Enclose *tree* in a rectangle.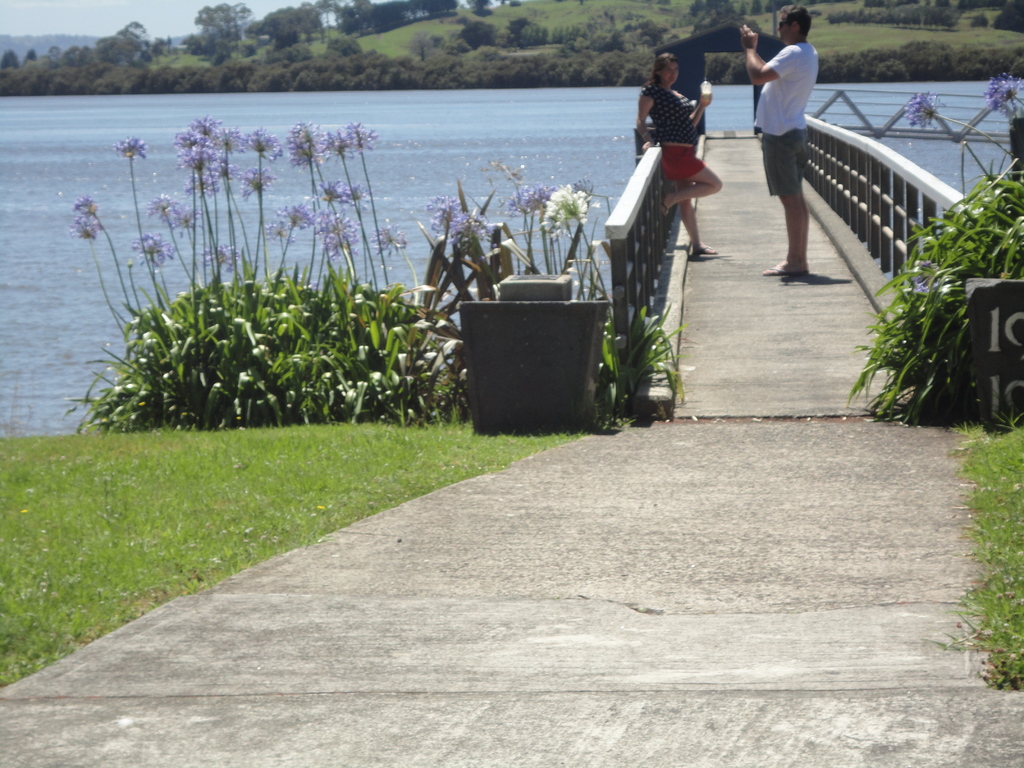
x1=259 y1=1 x2=323 y2=51.
